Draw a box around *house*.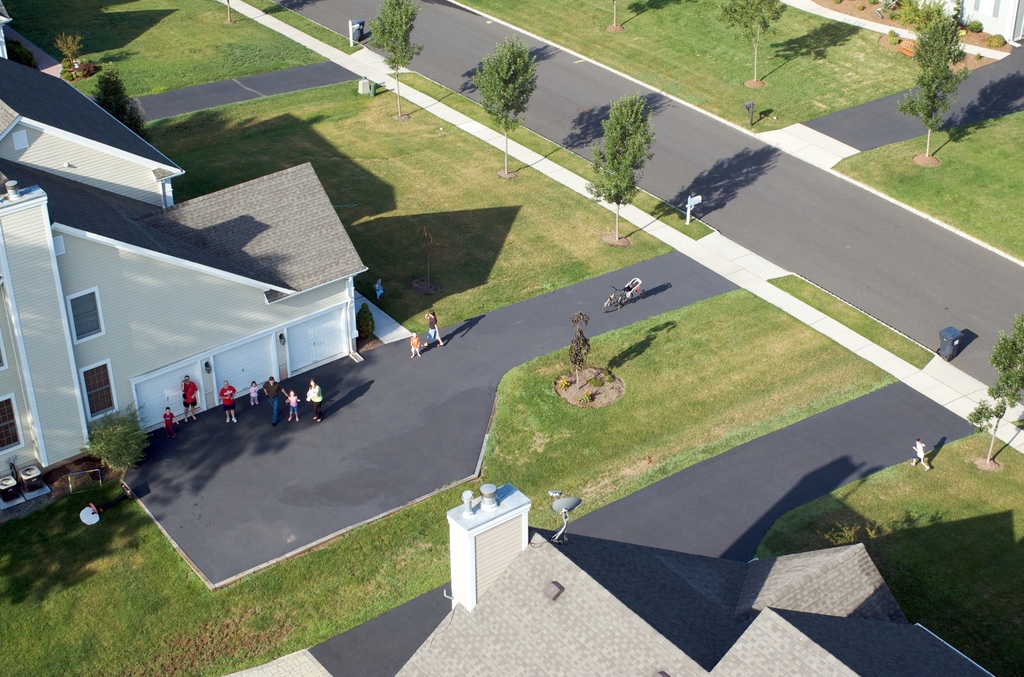
(left=26, top=97, right=382, bottom=509).
